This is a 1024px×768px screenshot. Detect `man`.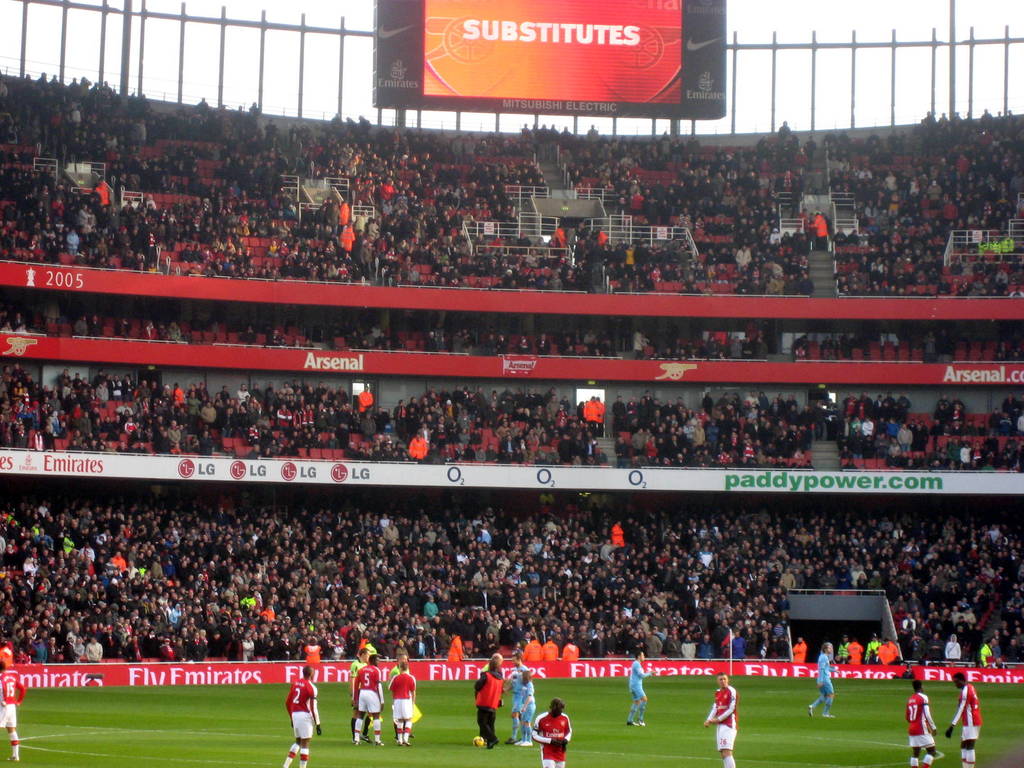
detection(0, 659, 24, 767).
